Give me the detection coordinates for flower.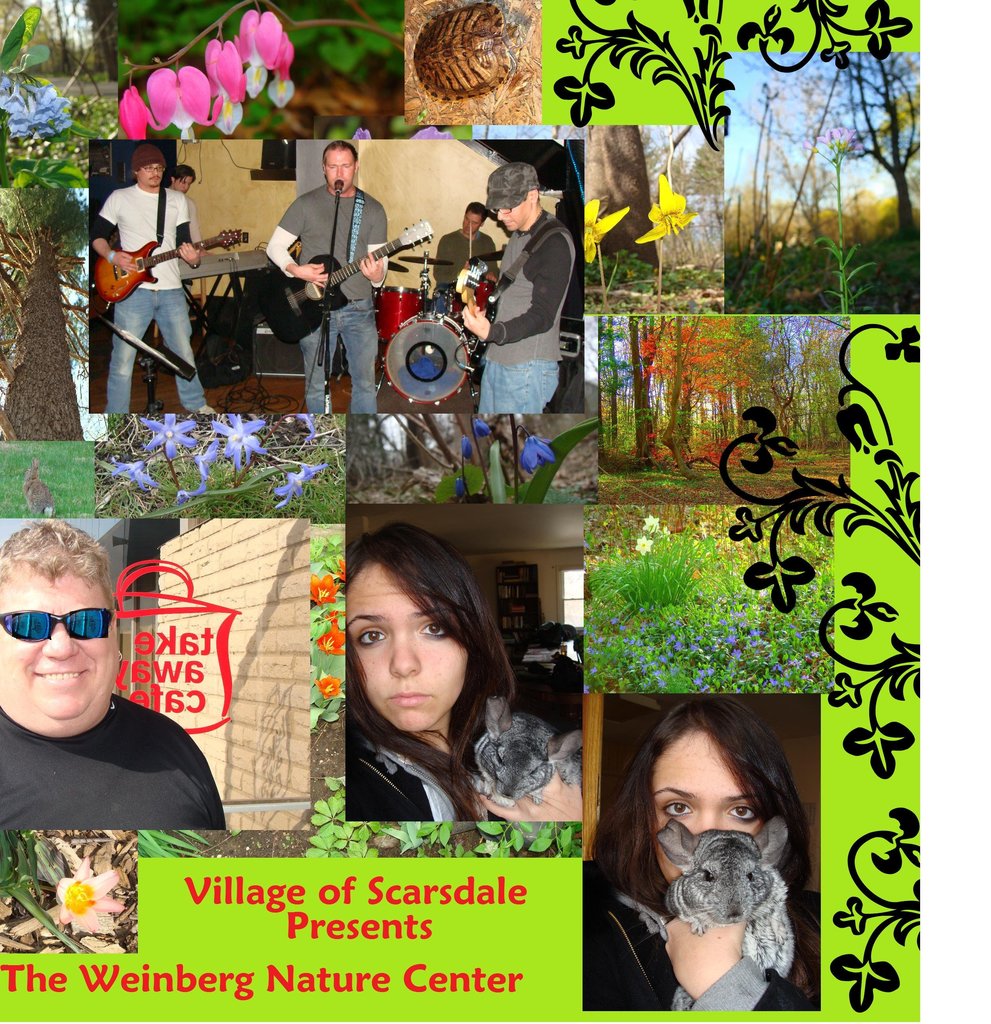
[x1=227, y1=4, x2=289, y2=115].
